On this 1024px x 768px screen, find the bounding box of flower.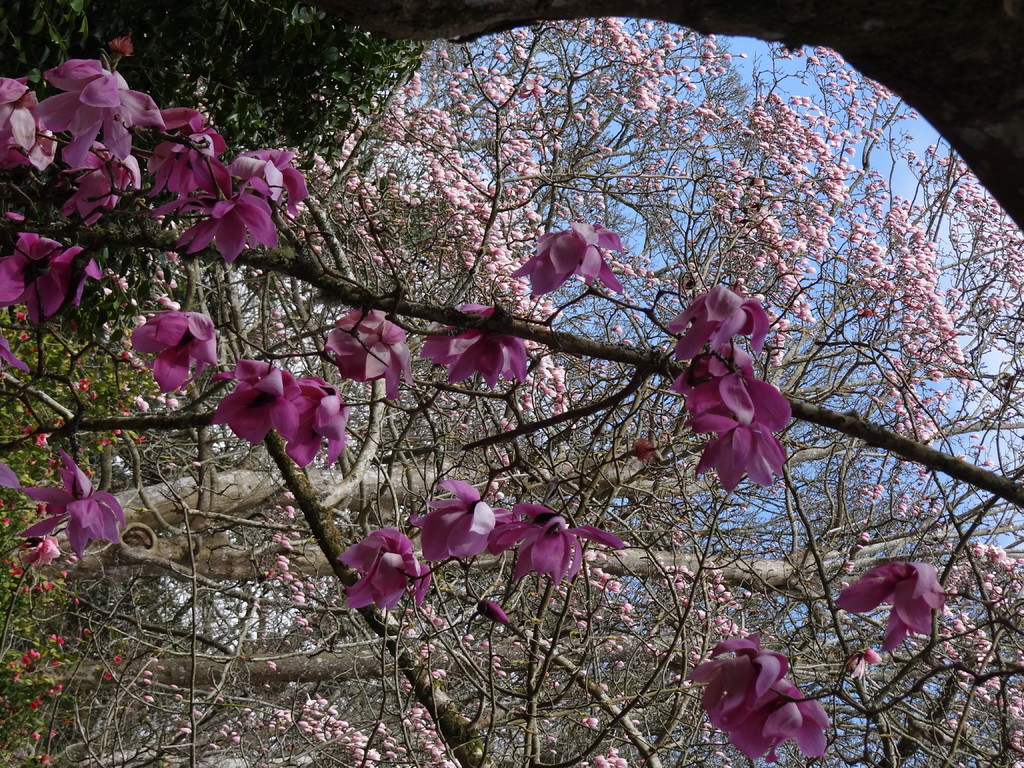
Bounding box: crop(129, 308, 215, 393).
